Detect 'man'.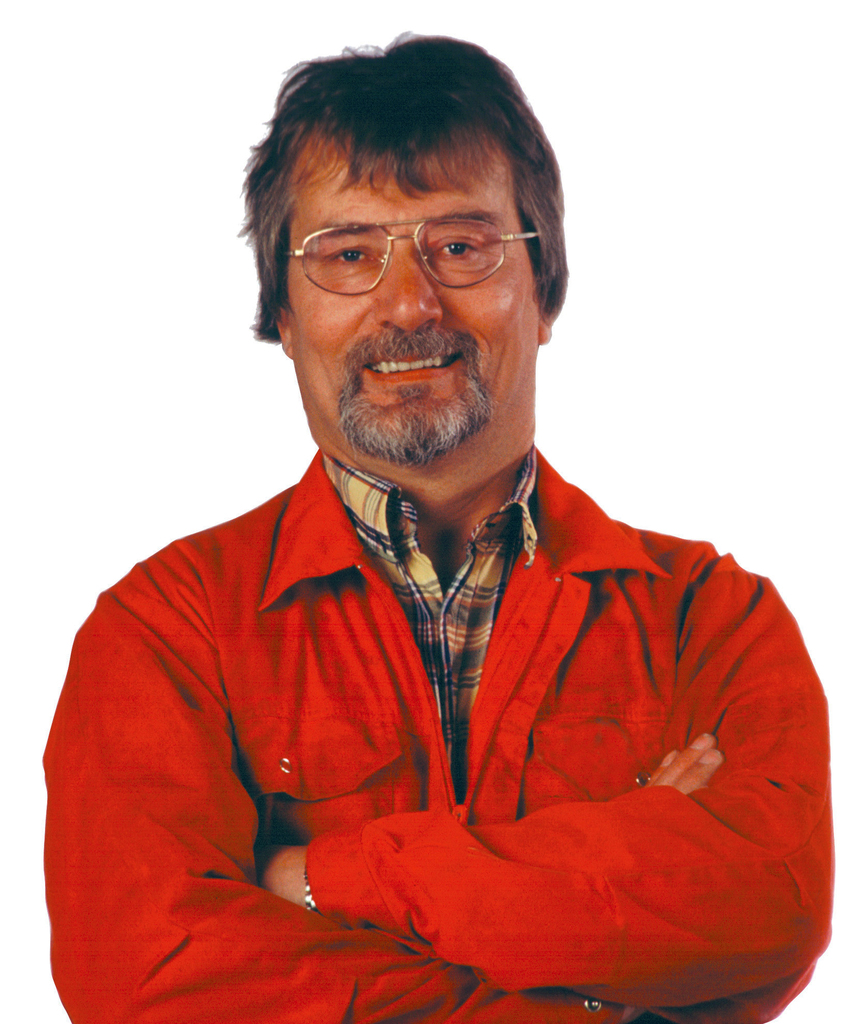
Detected at select_region(43, 77, 848, 1004).
